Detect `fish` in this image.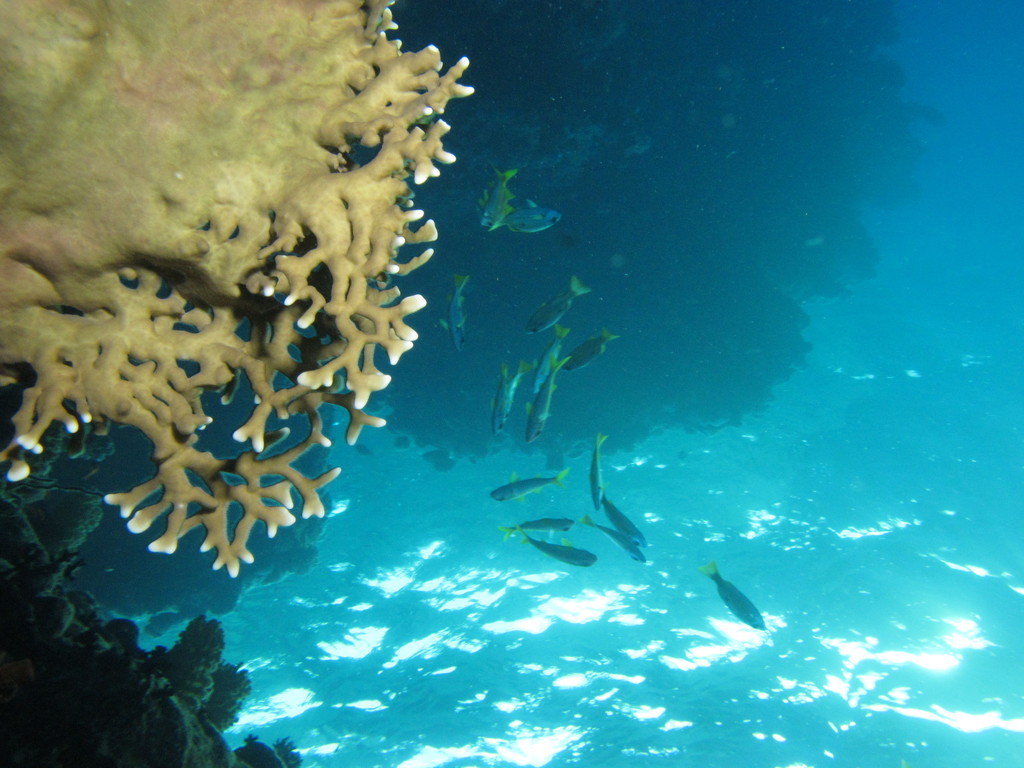
Detection: pyautogui.locateOnScreen(475, 169, 525, 229).
